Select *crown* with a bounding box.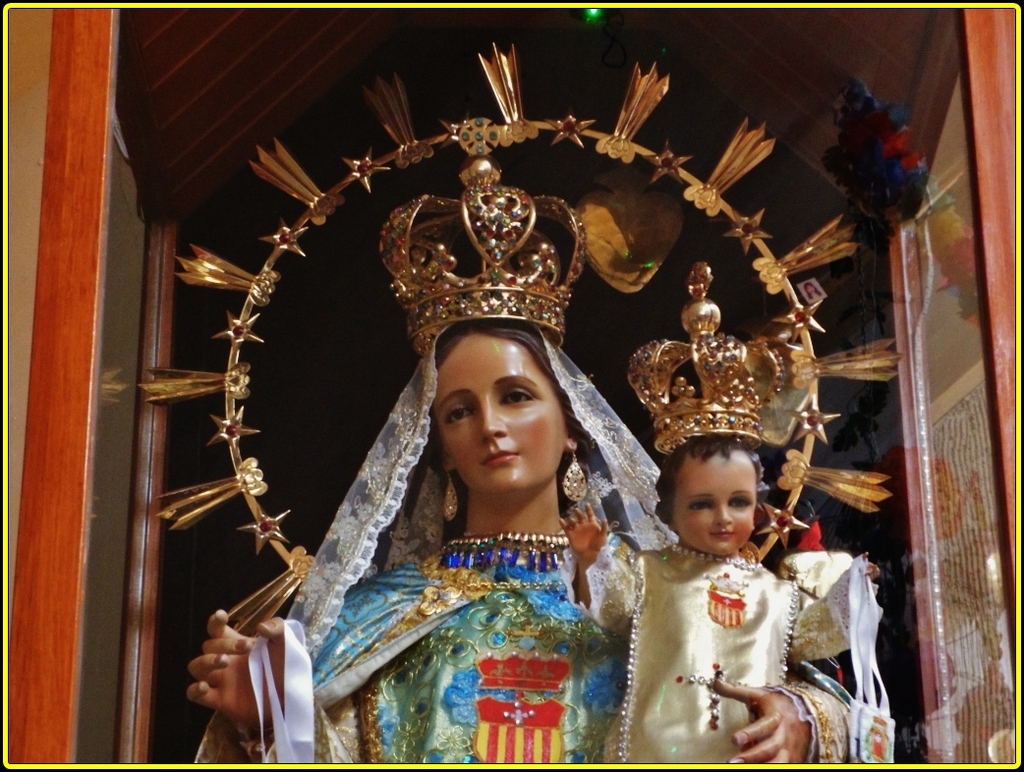
{"x1": 626, "y1": 258, "x2": 788, "y2": 455}.
